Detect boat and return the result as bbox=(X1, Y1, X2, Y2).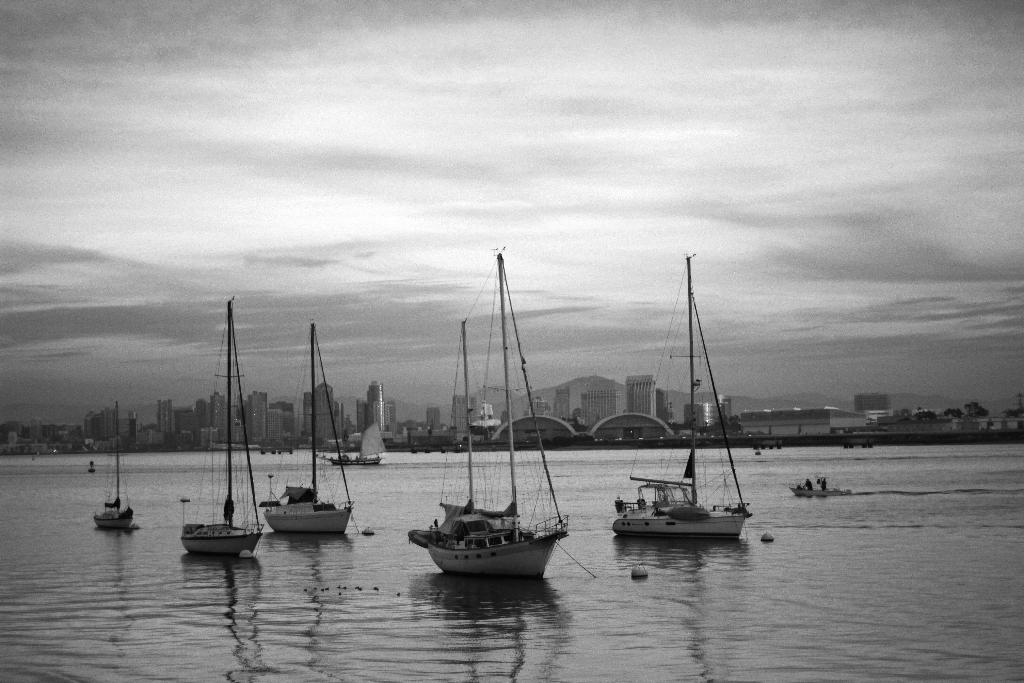
bbox=(397, 260, 592, 602).
